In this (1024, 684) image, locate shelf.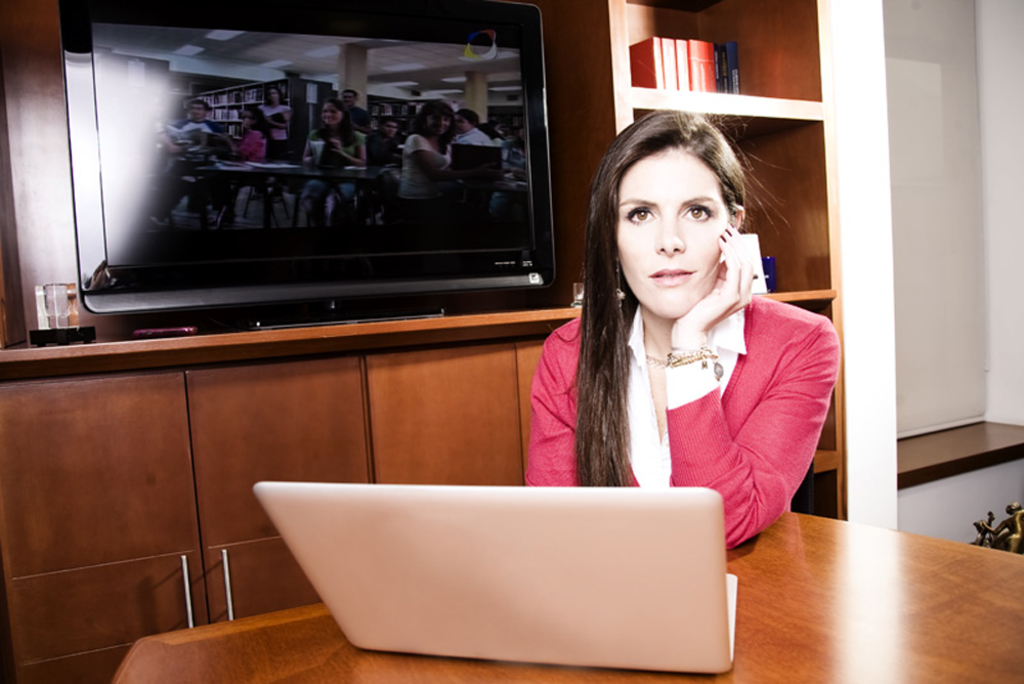
Bounding box: 597:15:820:113.
